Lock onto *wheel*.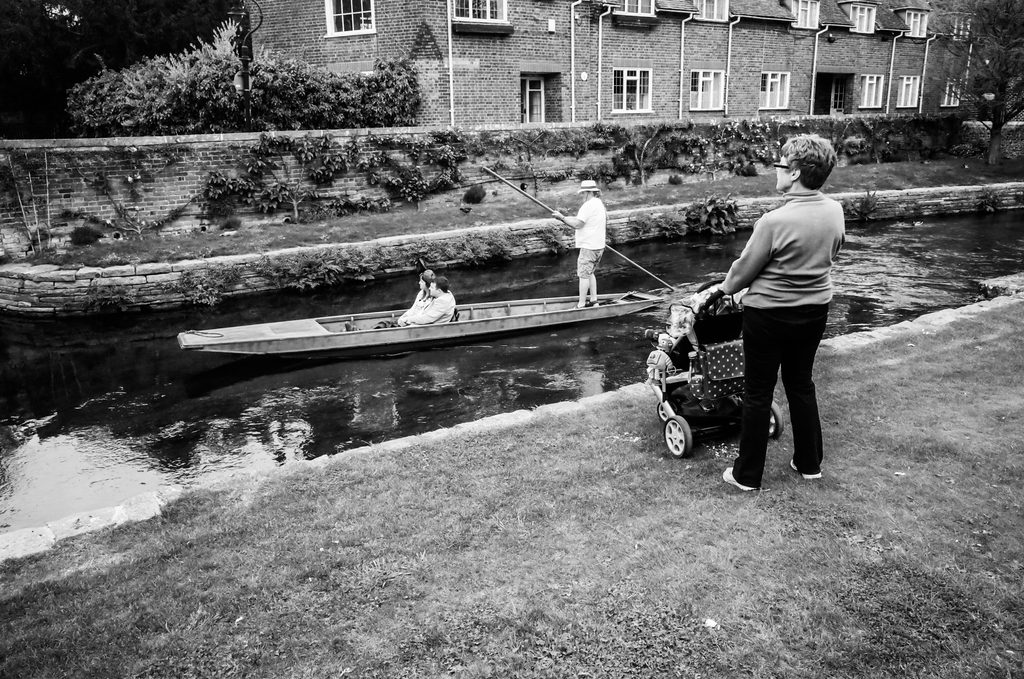
Locked: bbox=(662, 418, 693, 460).
